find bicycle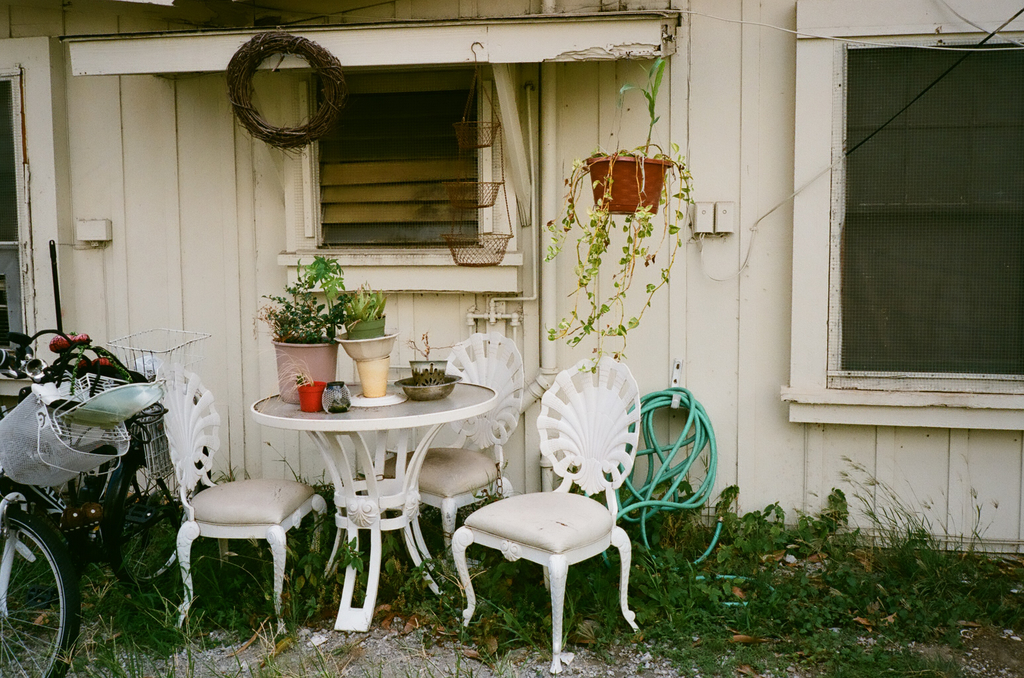
0,377,214,677
